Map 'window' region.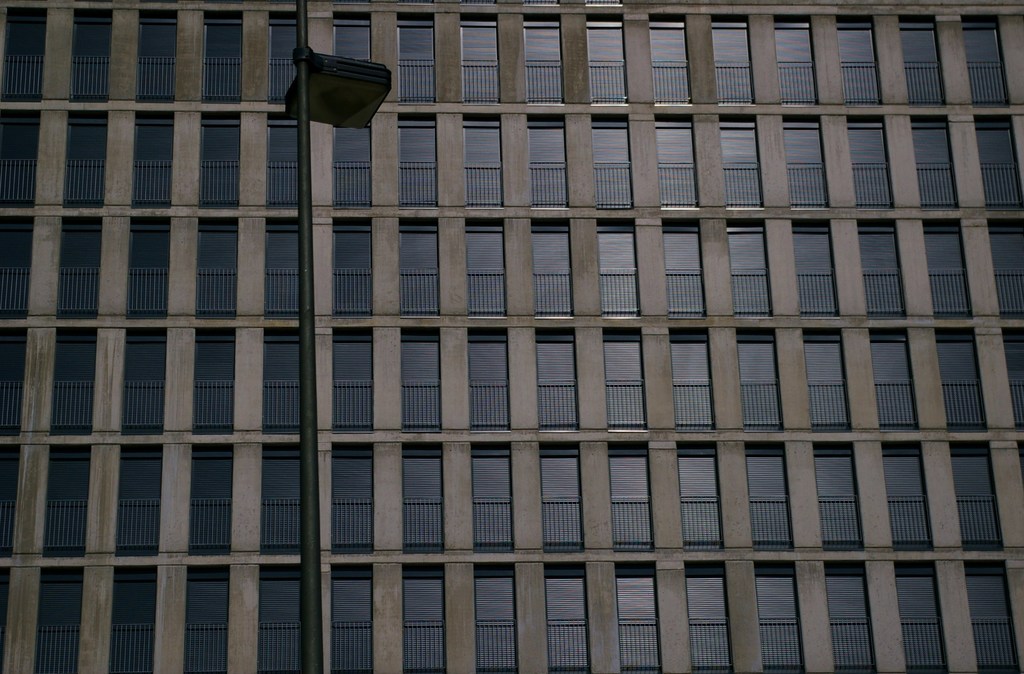
Mapped to bbox=(1, 6, 47, 99).
